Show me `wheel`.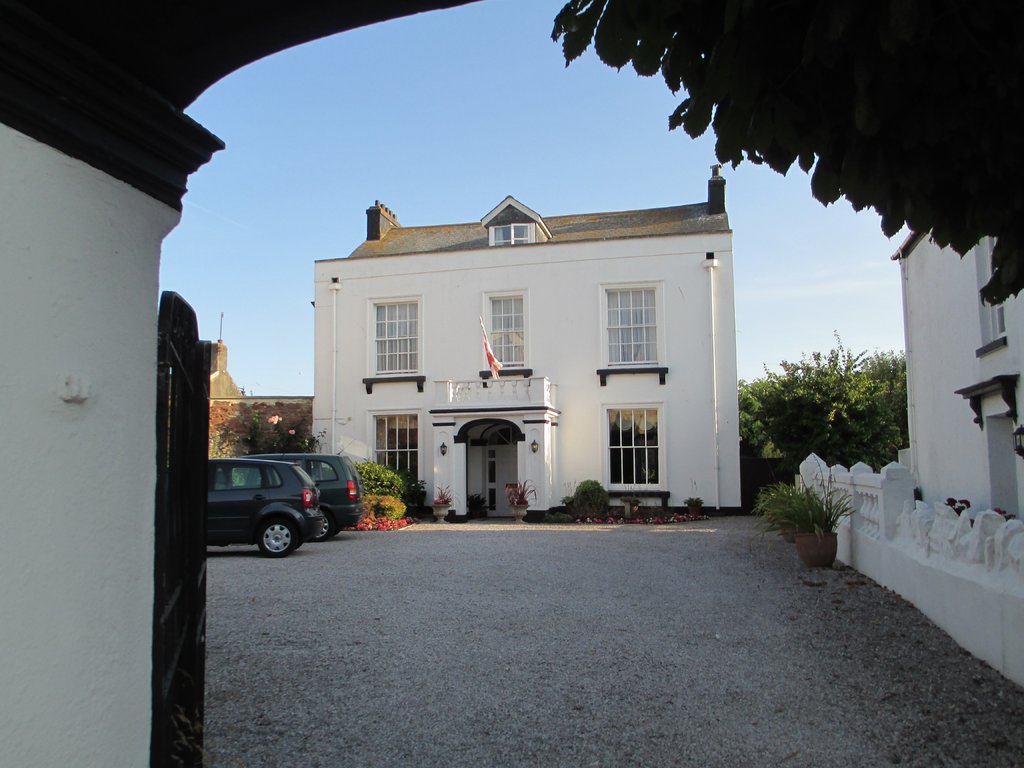
`wheel` is here: 226/504/309/568.
